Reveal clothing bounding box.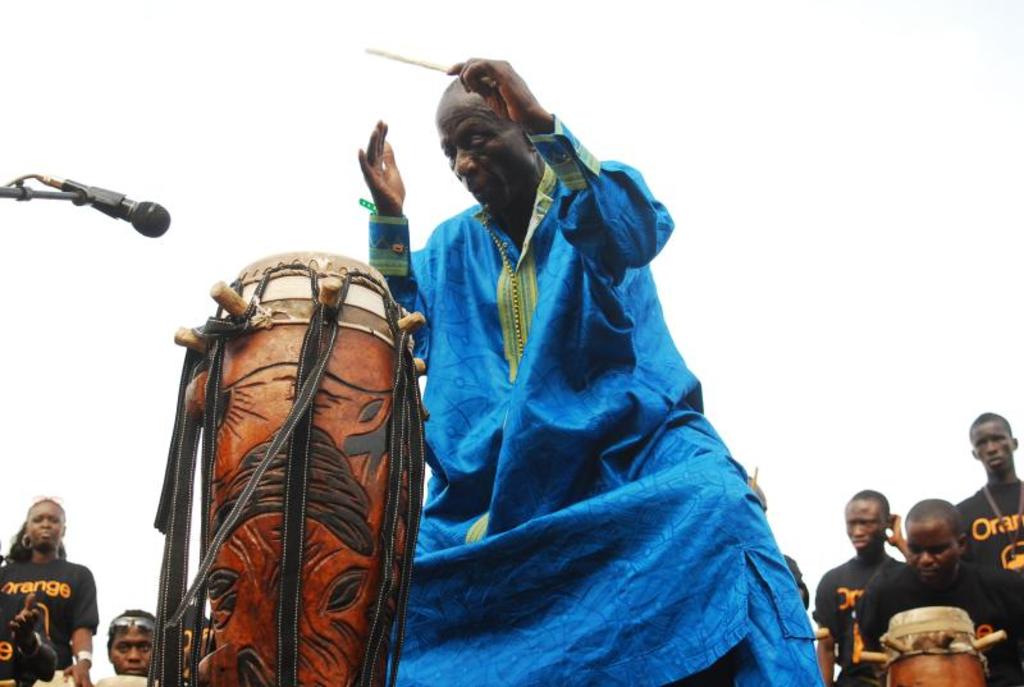
Revealed: detection(805, 542, 902, 673).
